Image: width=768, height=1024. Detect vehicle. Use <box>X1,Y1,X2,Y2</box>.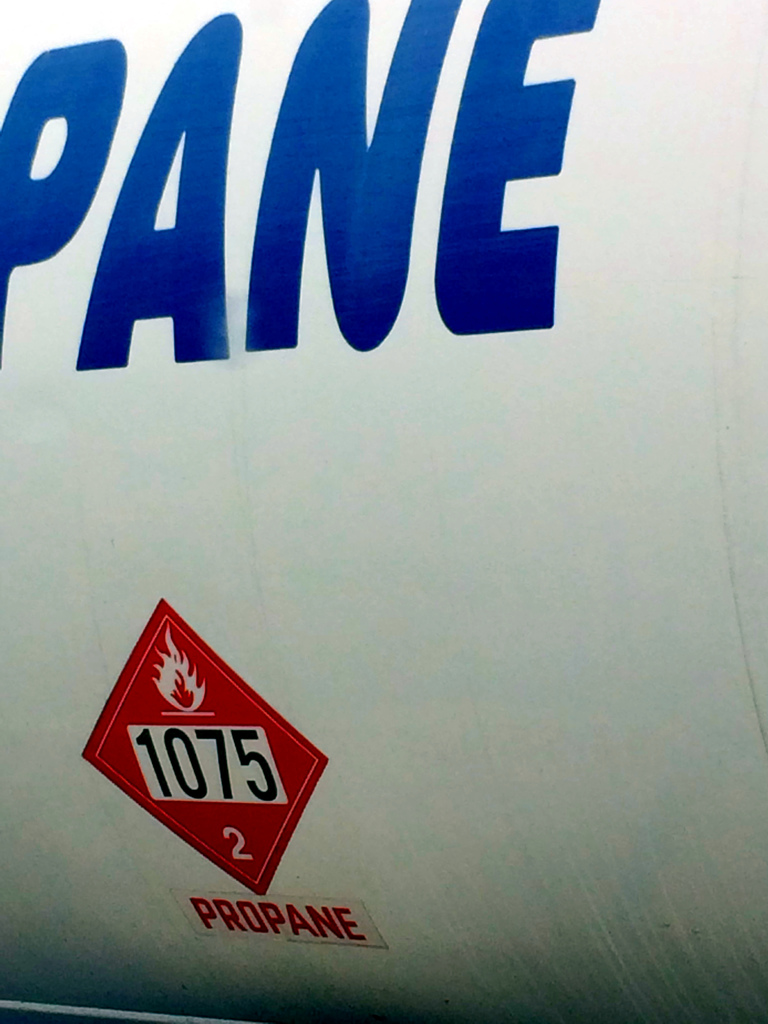
<box>0,0,767,1023</box>.
